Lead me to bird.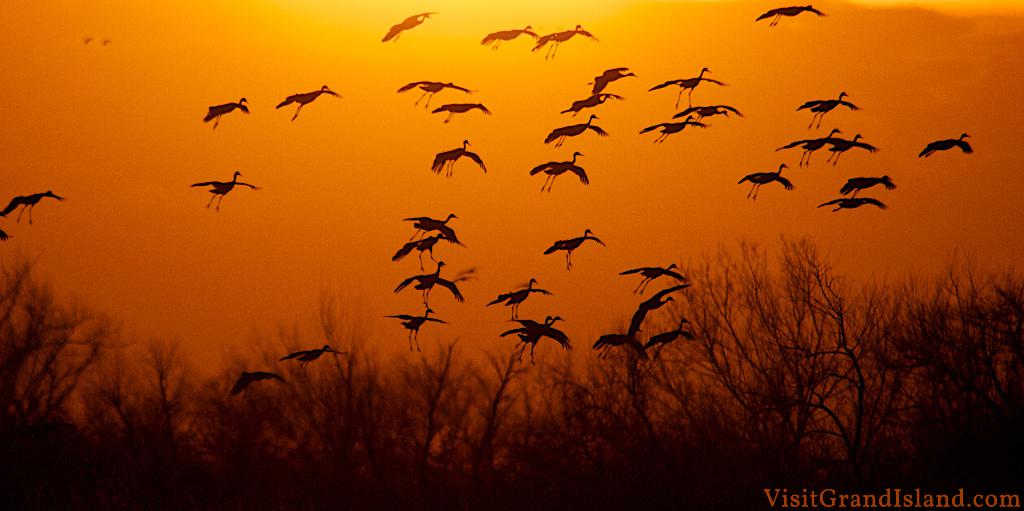
Lead to 0,186,67,223.
